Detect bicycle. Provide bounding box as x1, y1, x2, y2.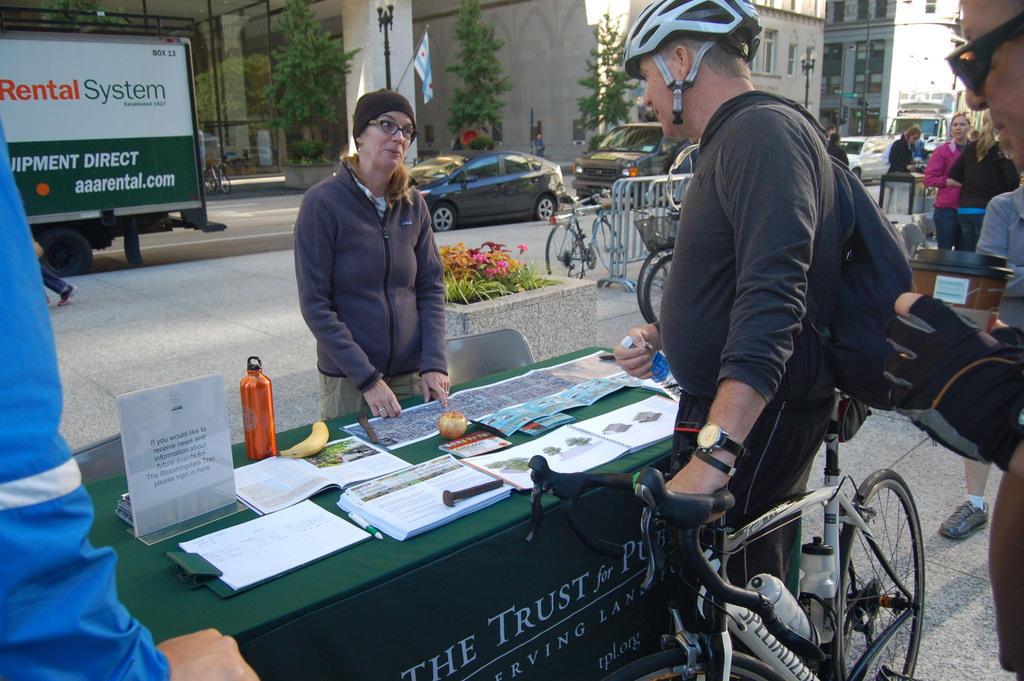
536, 186, 647, 288.
